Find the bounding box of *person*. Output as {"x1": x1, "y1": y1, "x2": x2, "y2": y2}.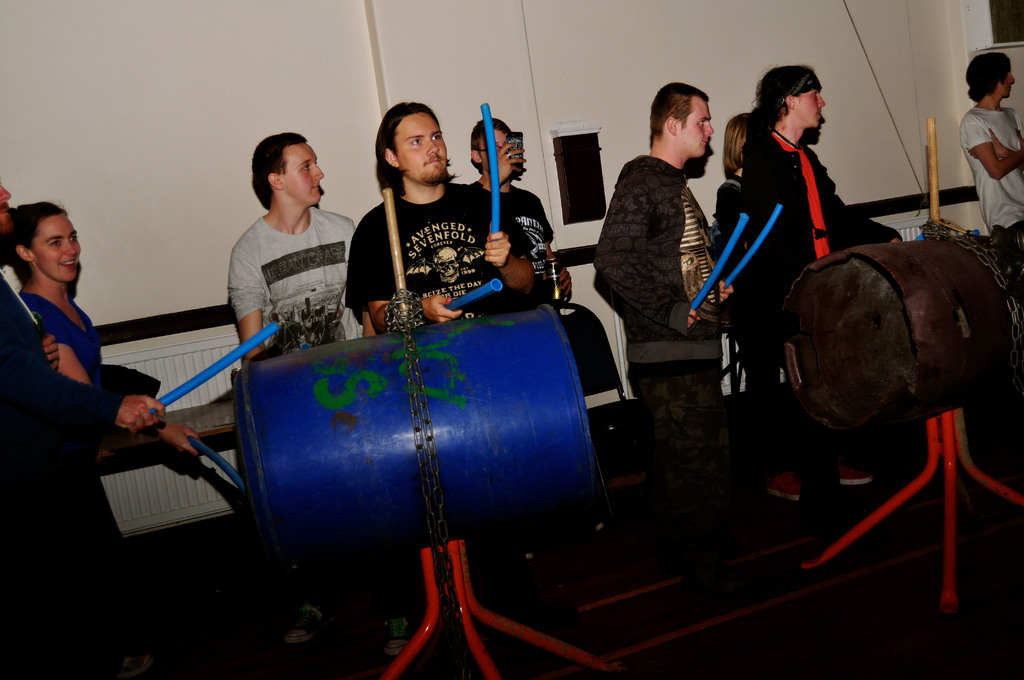
{"x1": 589, "y1": 81, "x2": 730, "y2": 601}.
